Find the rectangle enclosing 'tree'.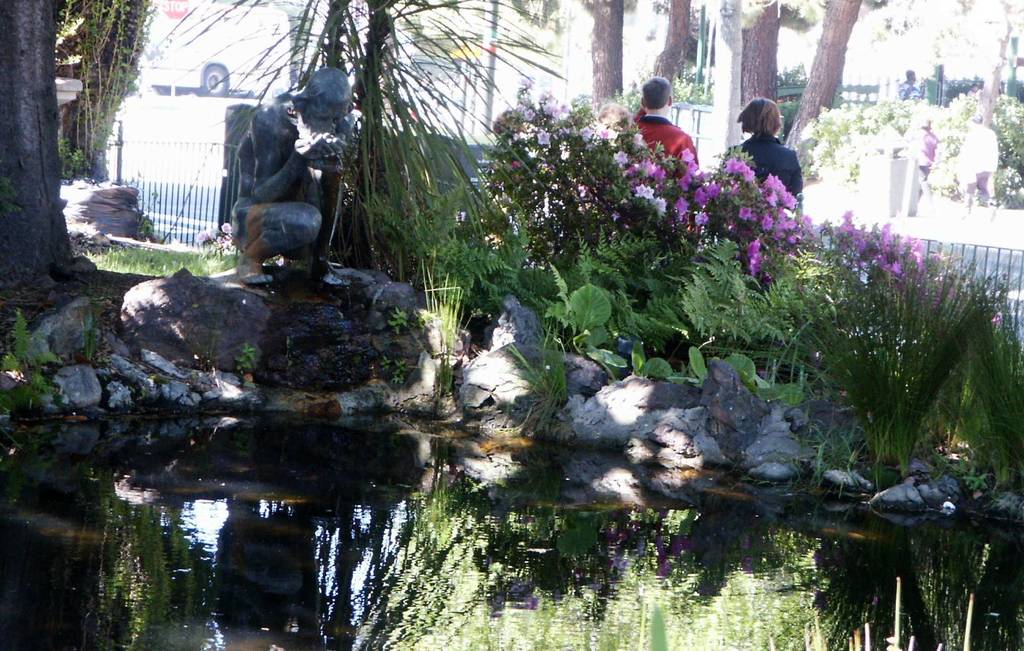
pyautogui.locateOnScreen(652, 0, 689, 86).
